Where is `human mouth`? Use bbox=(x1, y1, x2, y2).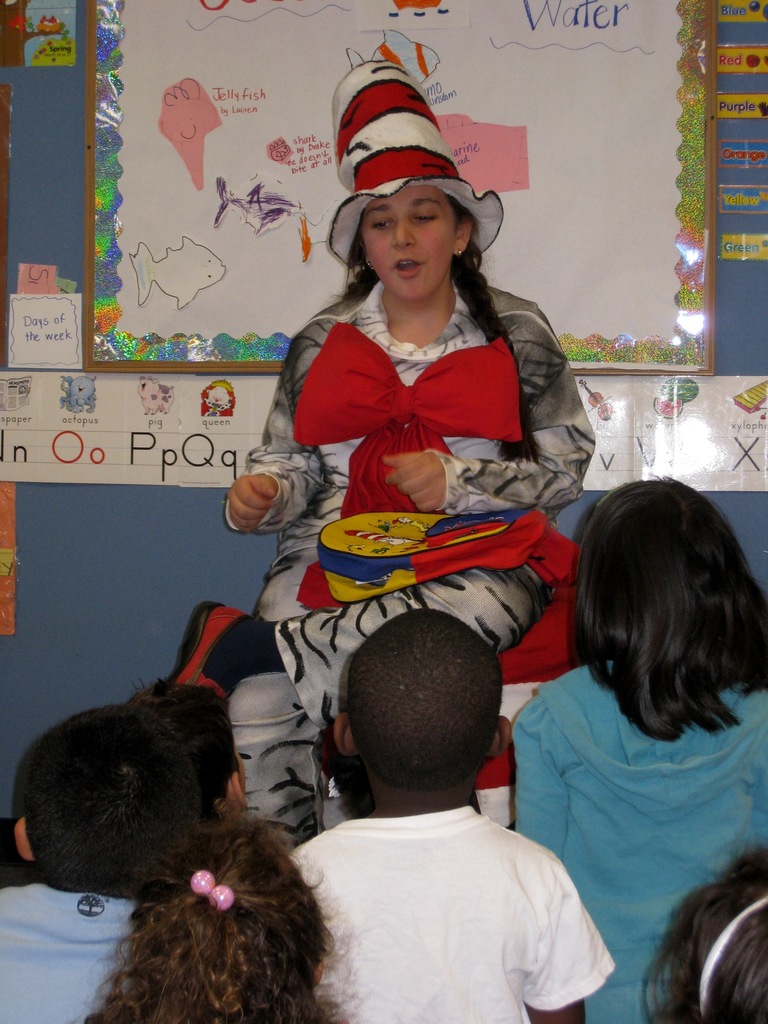
bbox=(388, 258, 434, 278).
